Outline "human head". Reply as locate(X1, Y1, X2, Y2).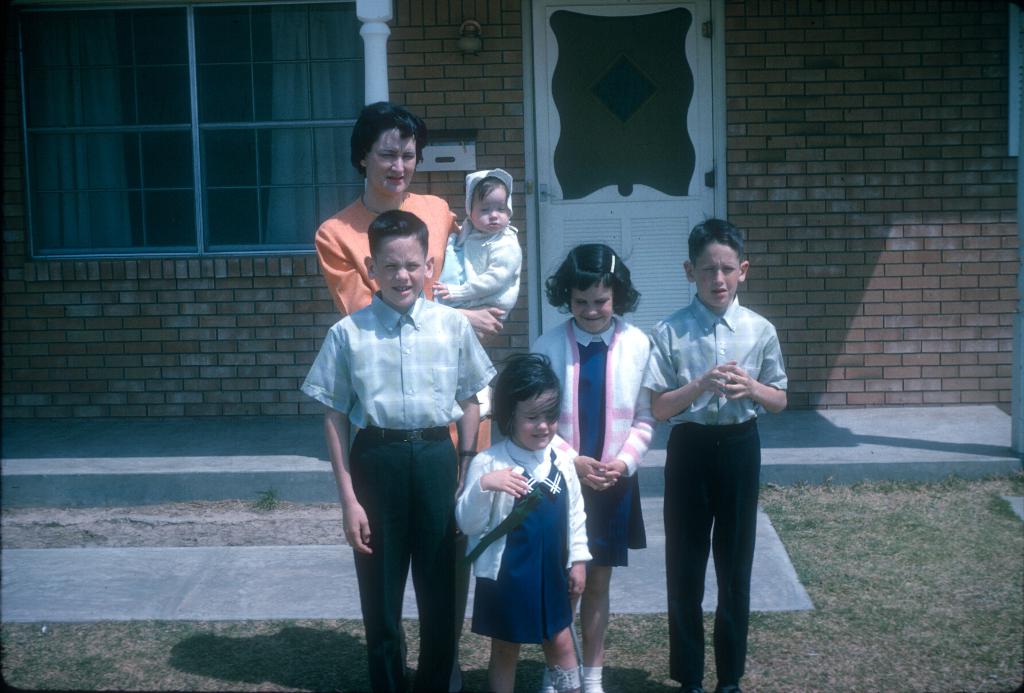
locate(463, 170, 511, 236).
